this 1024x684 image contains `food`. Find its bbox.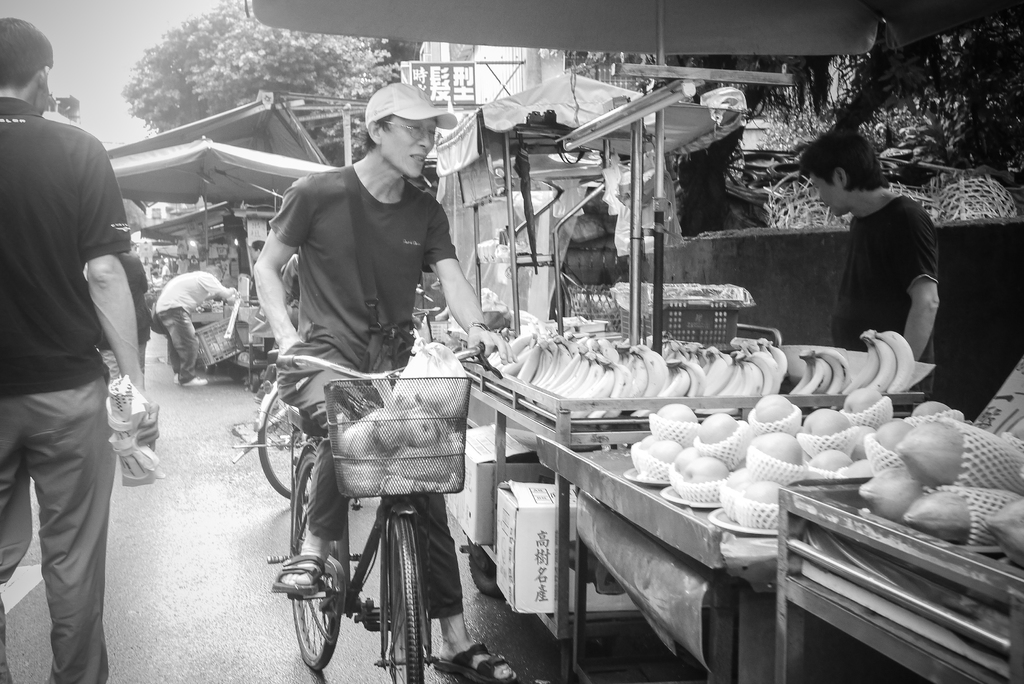
box=[637, 432, 653, 450].
